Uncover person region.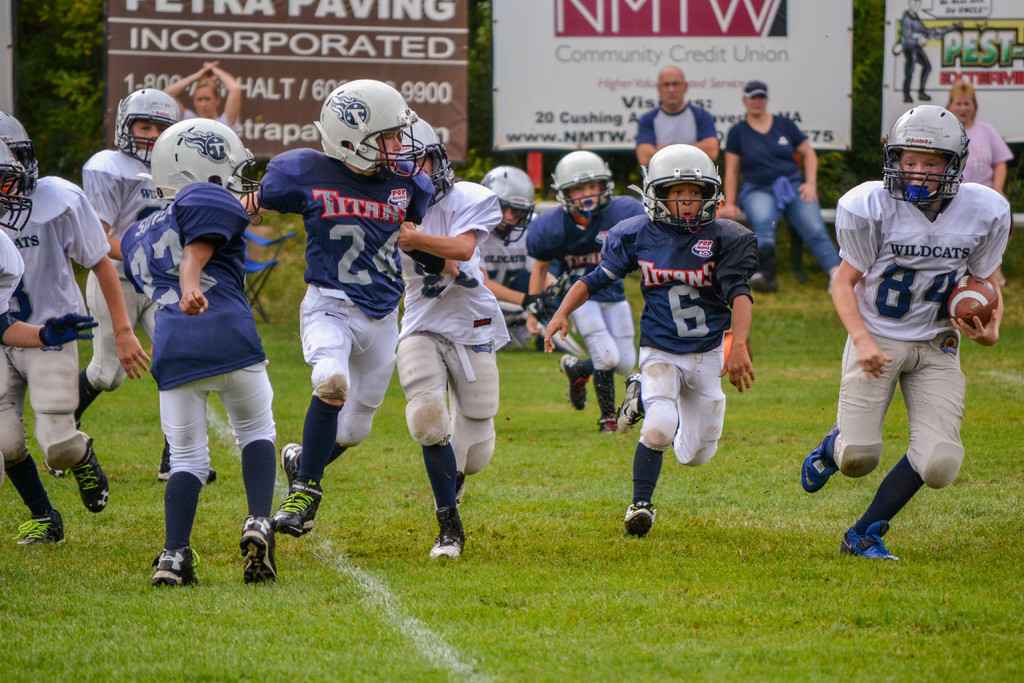
Uncovered: rect(632, 64, 721, 176).
